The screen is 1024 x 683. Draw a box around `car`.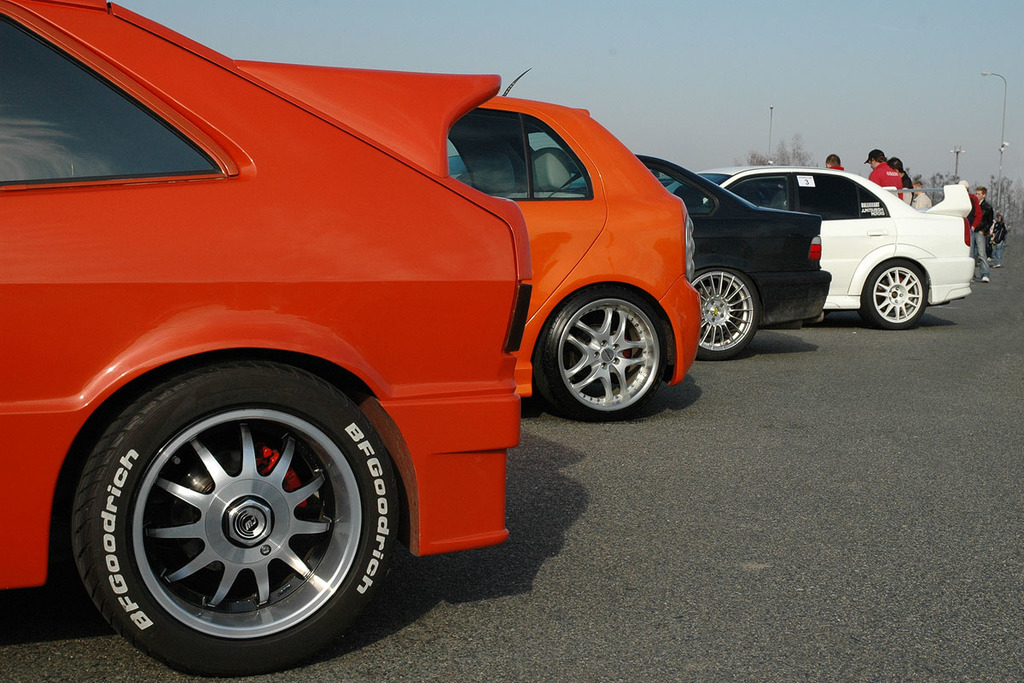
<region>0, 3, 575, 675</region>.
